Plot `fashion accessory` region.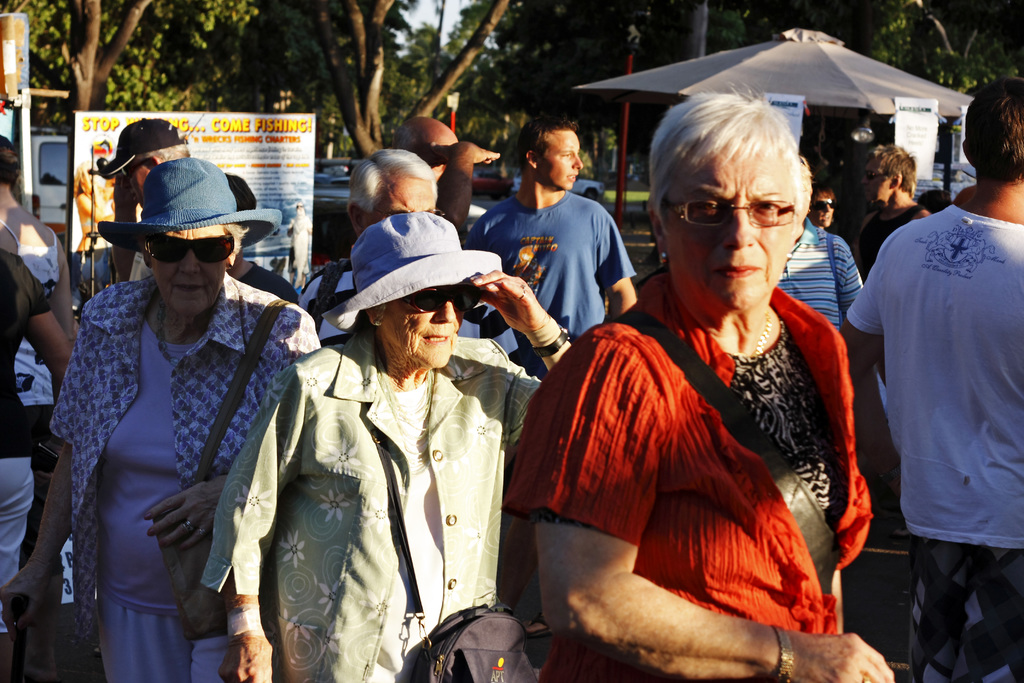
Plotted at [368,403,537,682].
